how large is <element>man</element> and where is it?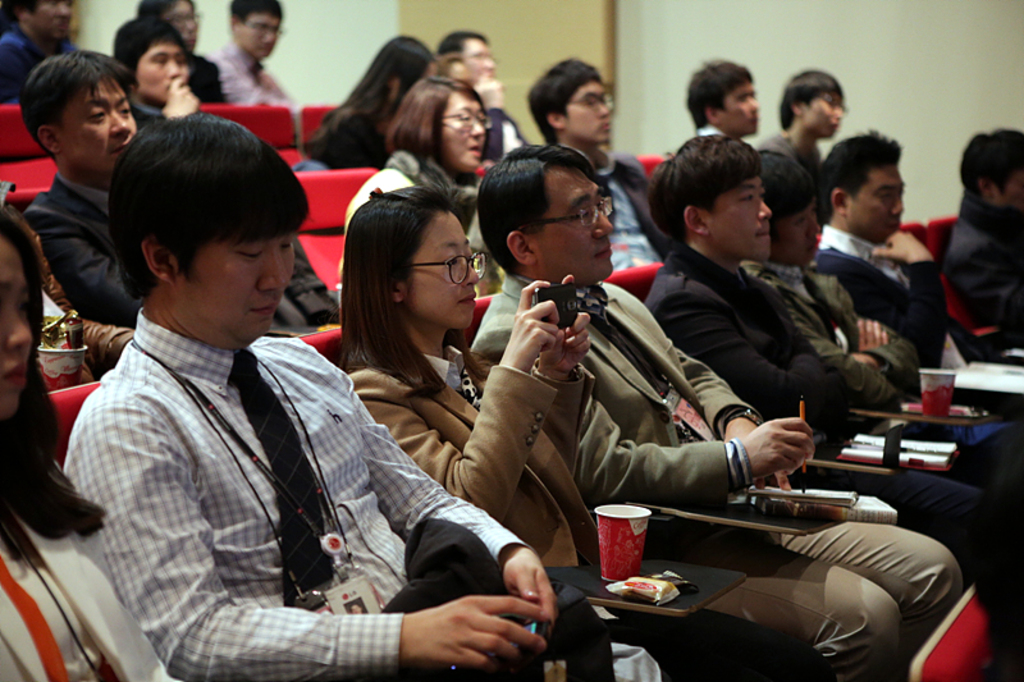
Bounding box: crop(940, 127, 1023, 335).
